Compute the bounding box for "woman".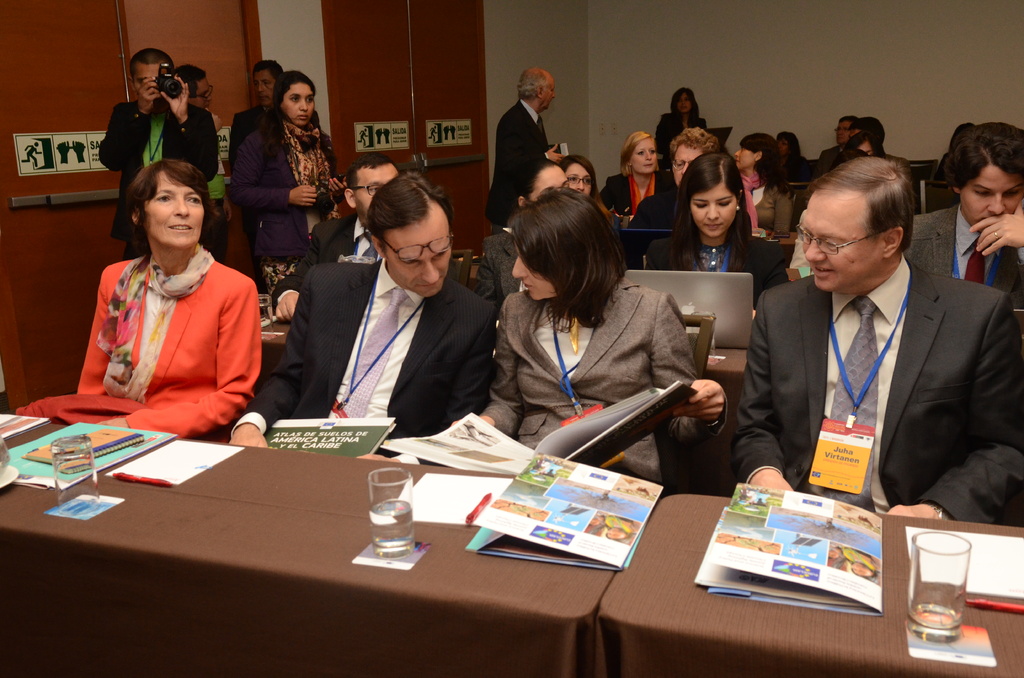
pyautogui.locateOnScreen(588, 512, 604, 528).
